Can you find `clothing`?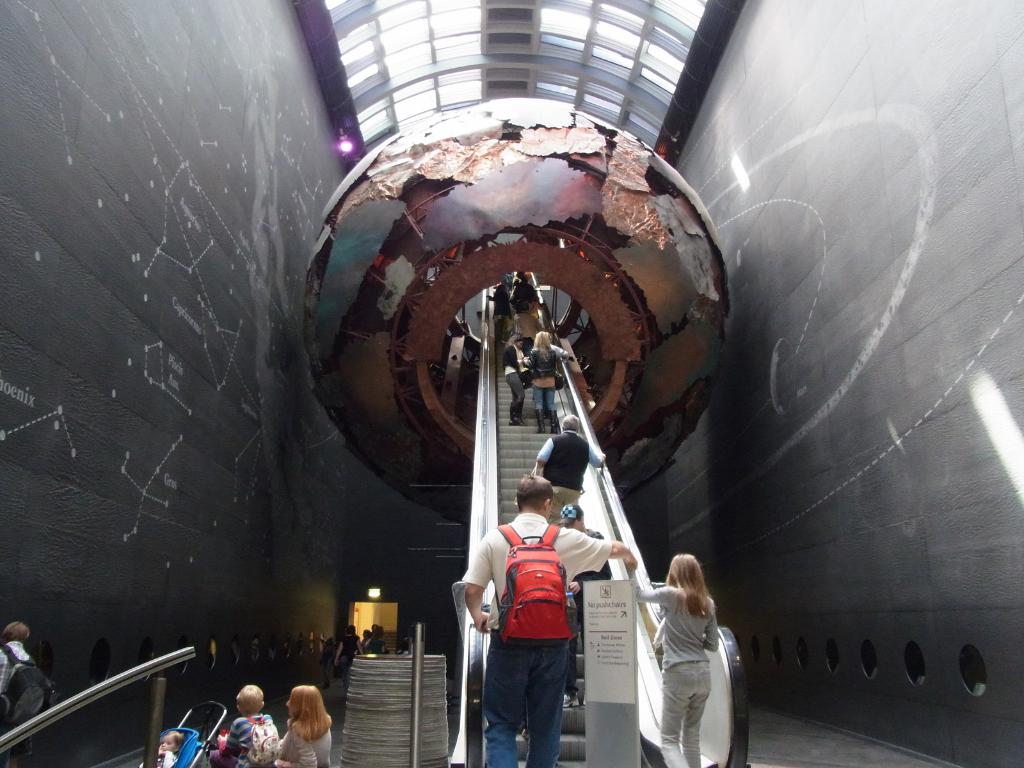
Yes, bounding box: [141, 744, 173, 767].
